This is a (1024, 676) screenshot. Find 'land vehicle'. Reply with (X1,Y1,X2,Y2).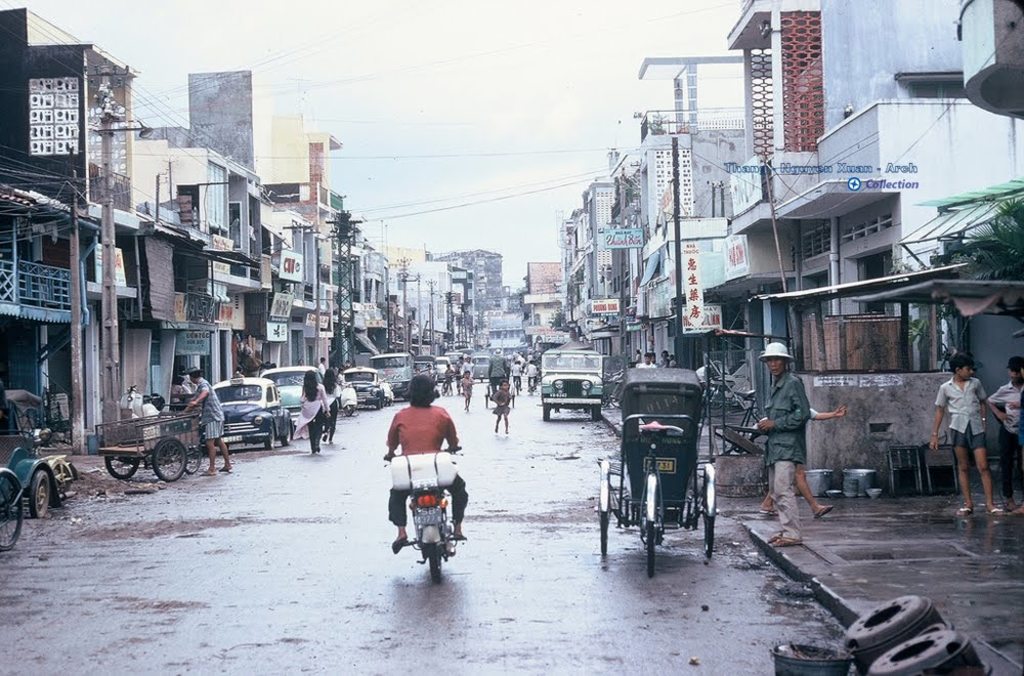
(97,407,206,481).
